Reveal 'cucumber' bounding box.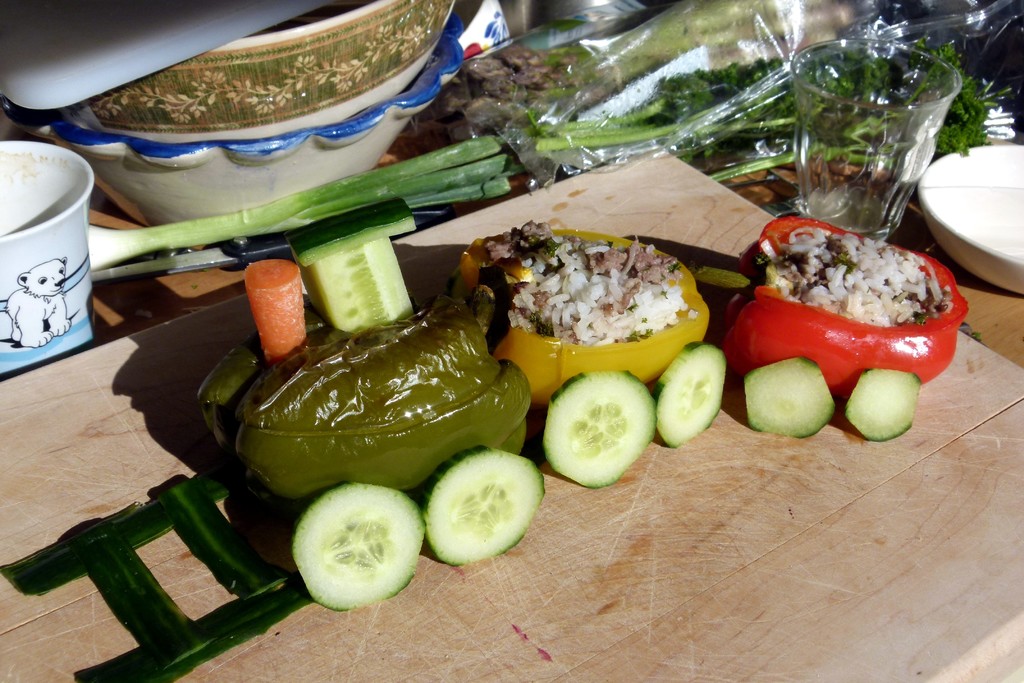
Revealed: bbox(291, 482, 426, 609).
